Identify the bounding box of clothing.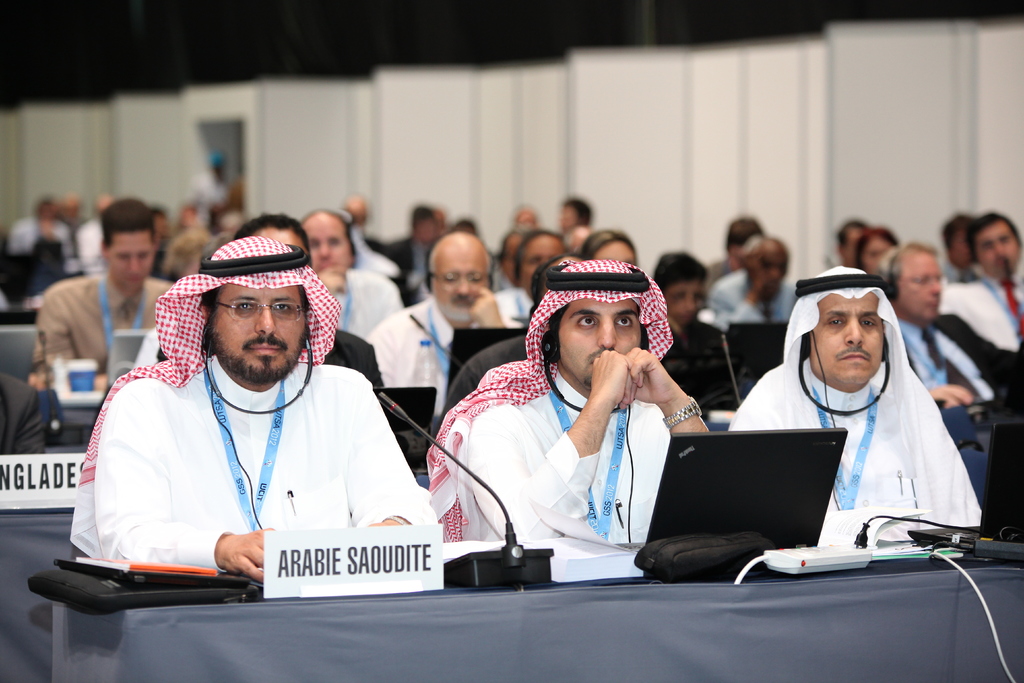
box=[385, 233, 431, 300].
